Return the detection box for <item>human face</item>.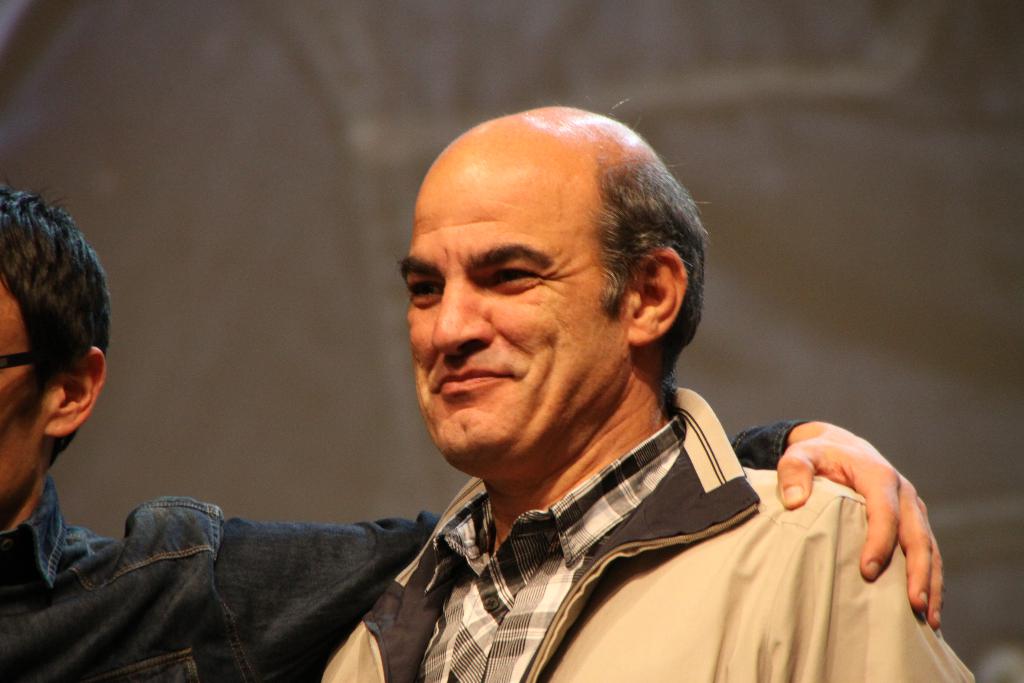
0/288/43/508.
